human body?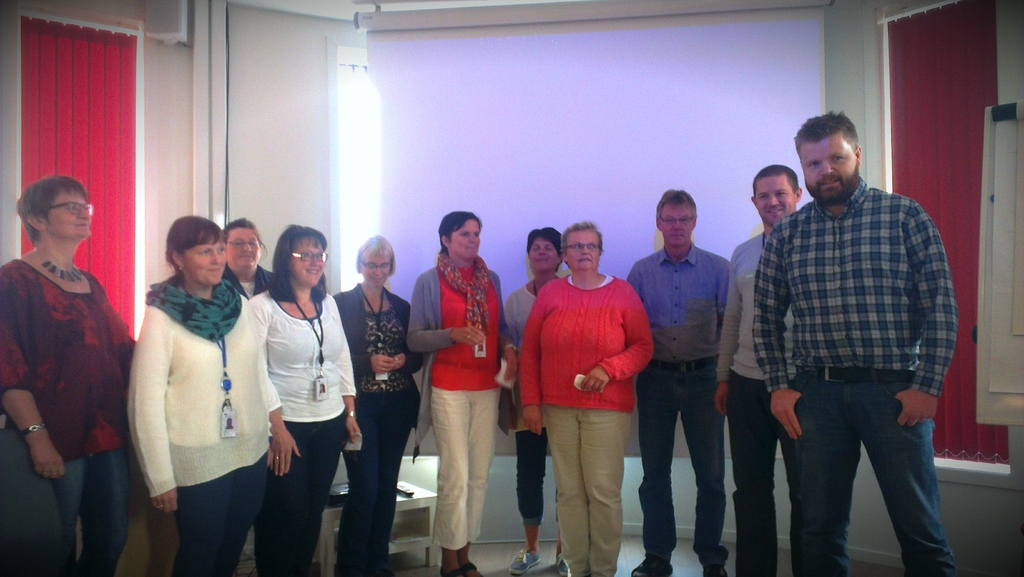
(404,237,519,576)
